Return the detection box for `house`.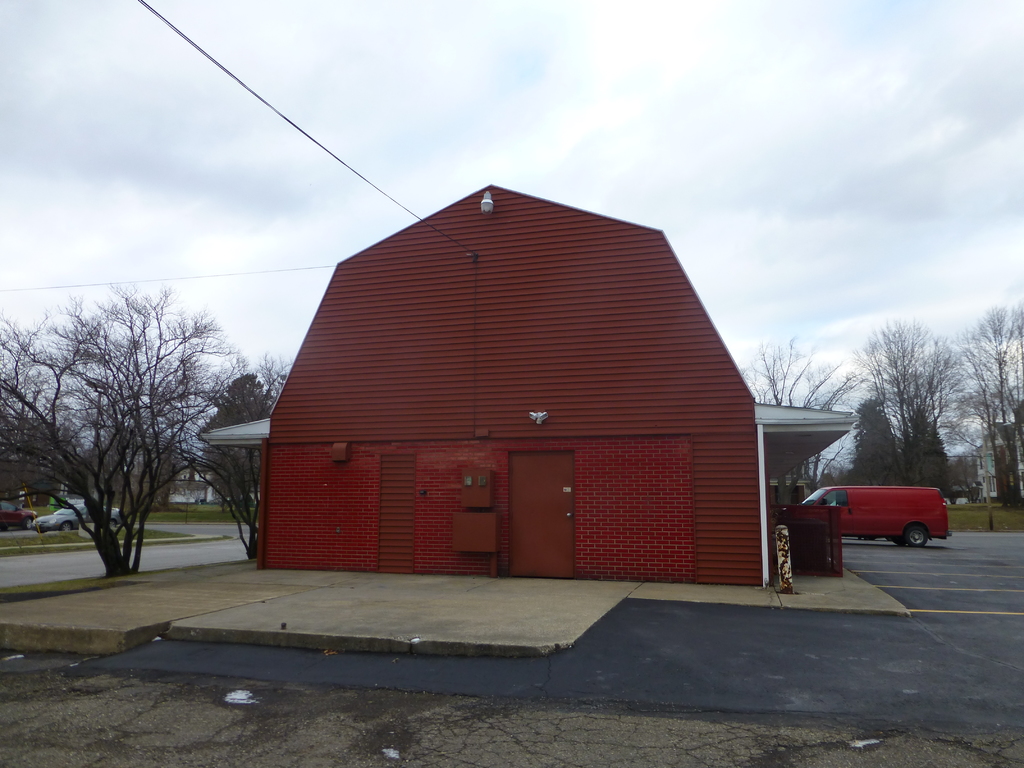
(x1=974, y1=422, x2=1023, y2=506).
